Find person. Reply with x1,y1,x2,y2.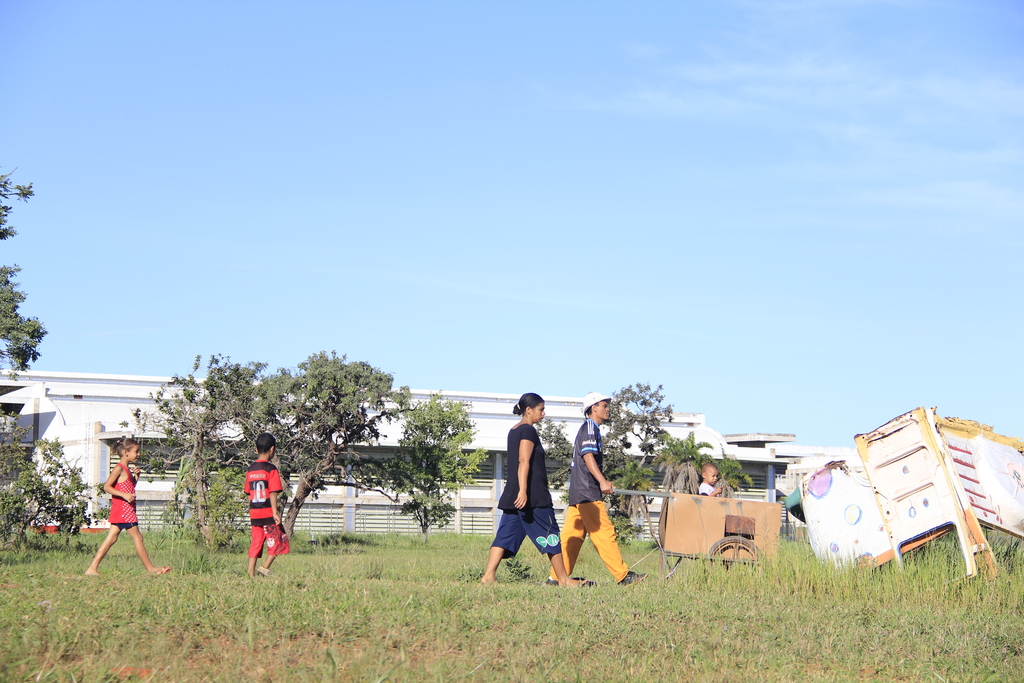
548,392,641,593.
